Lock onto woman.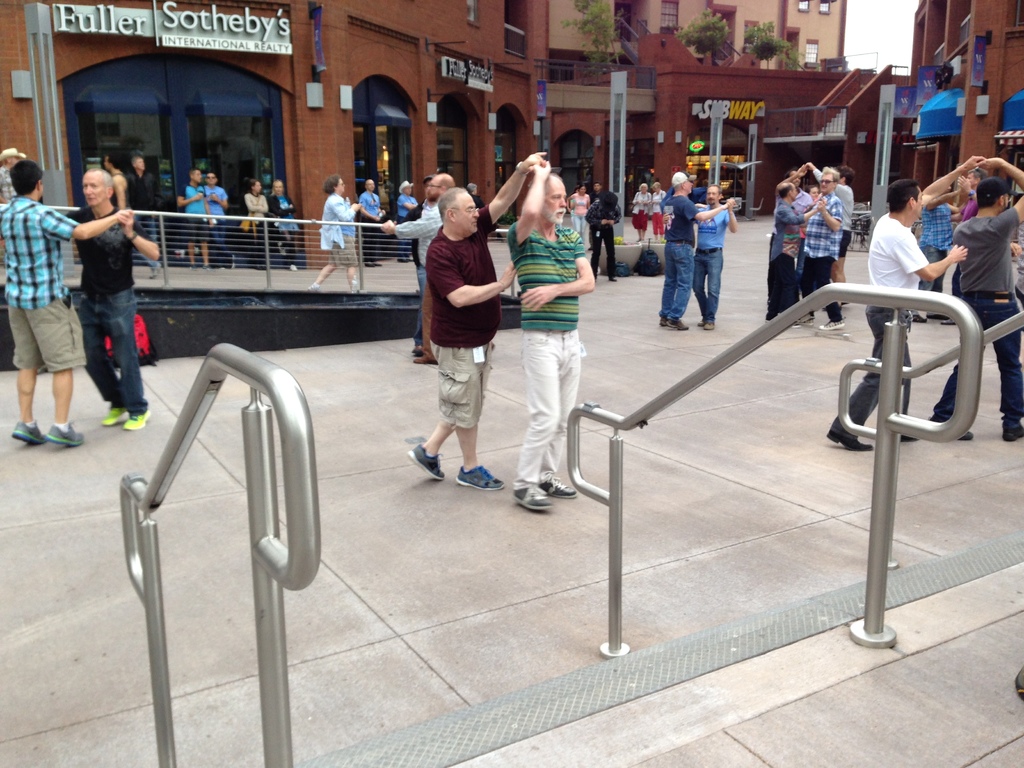
Locked: region(304, 173, 361, 291).
